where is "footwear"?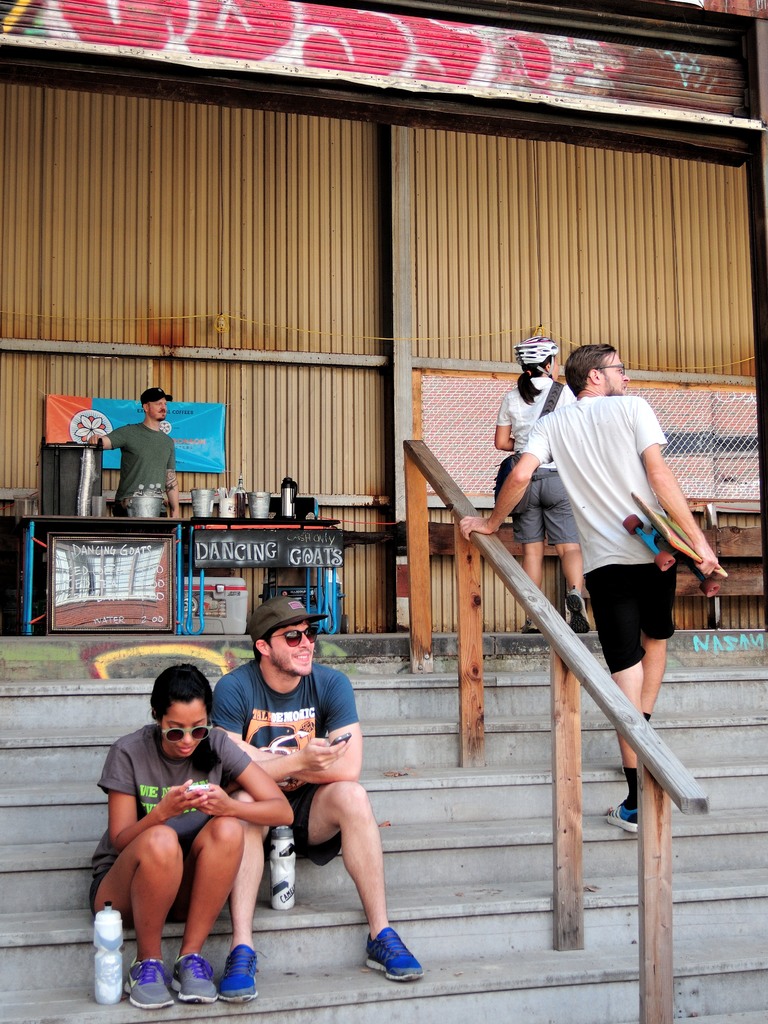
<box>600,803,644,830</box>.
